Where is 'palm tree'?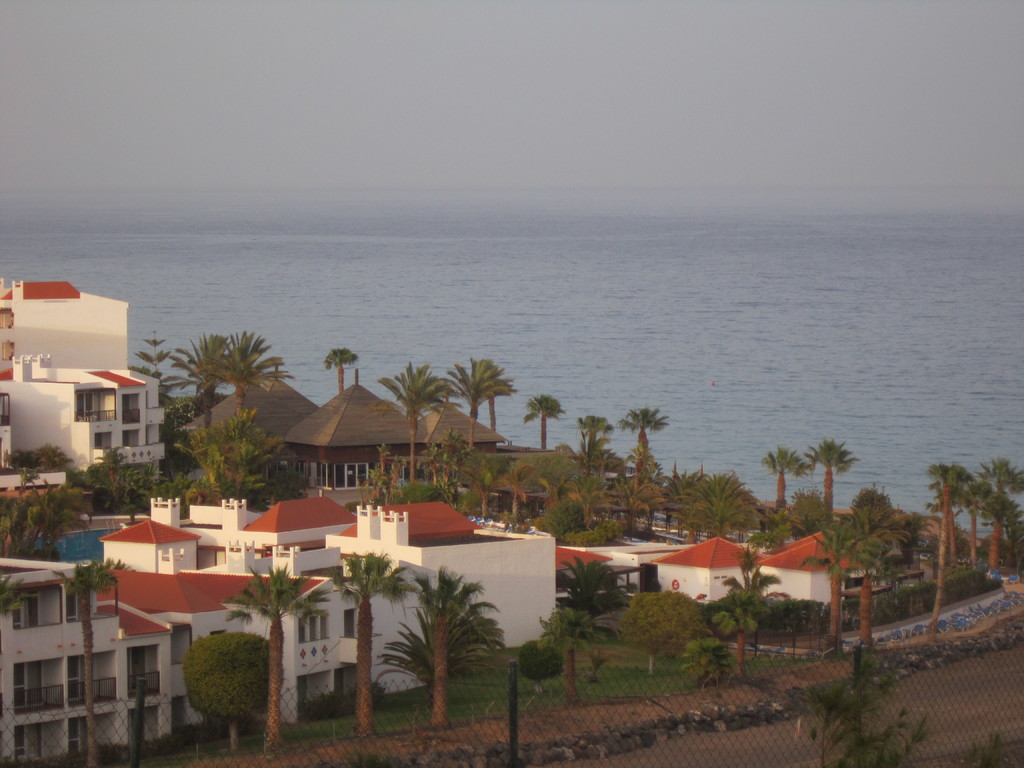
572/399/611/472.
